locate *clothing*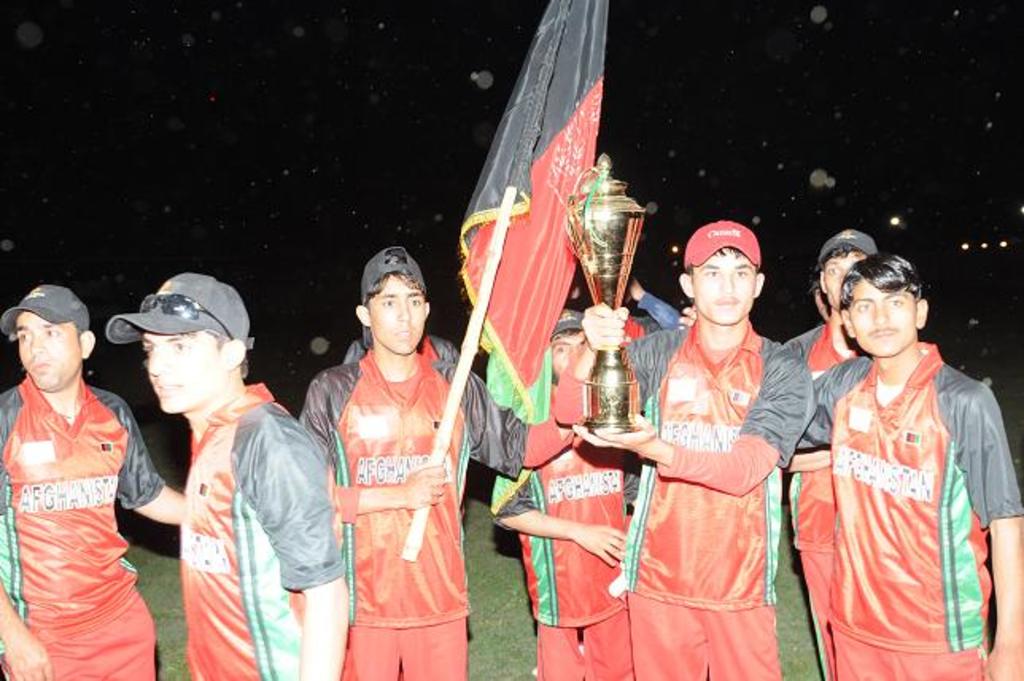
568 317 813 679
